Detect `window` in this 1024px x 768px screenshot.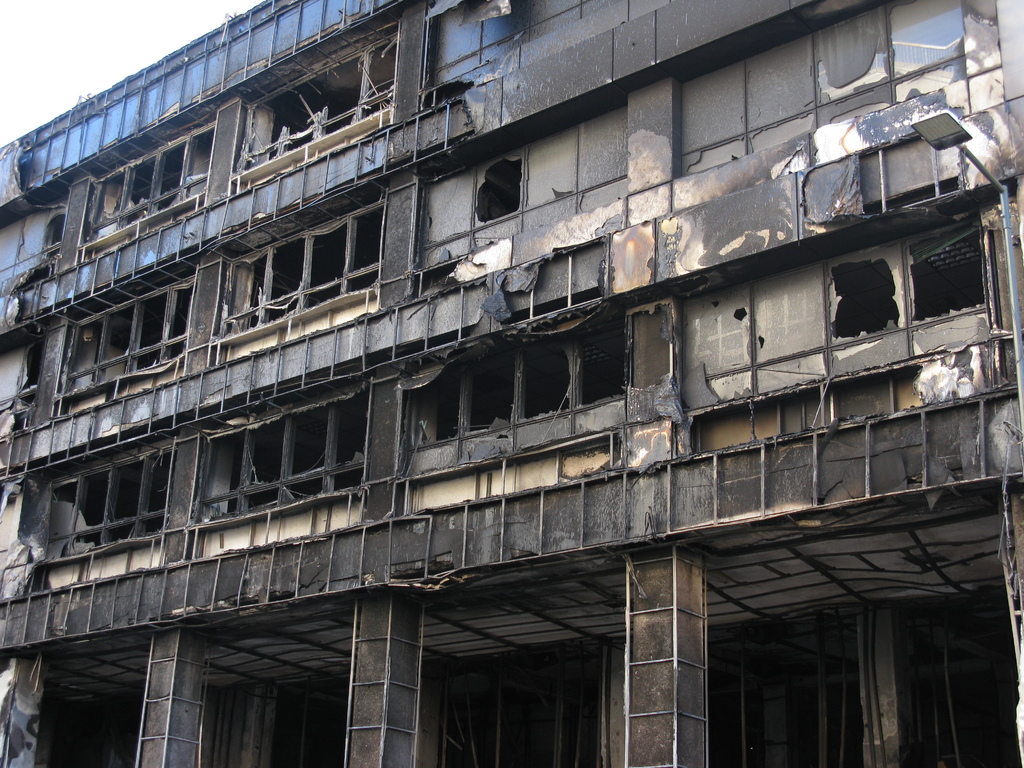
Detection: BBox(190, 385, 375, 520).
